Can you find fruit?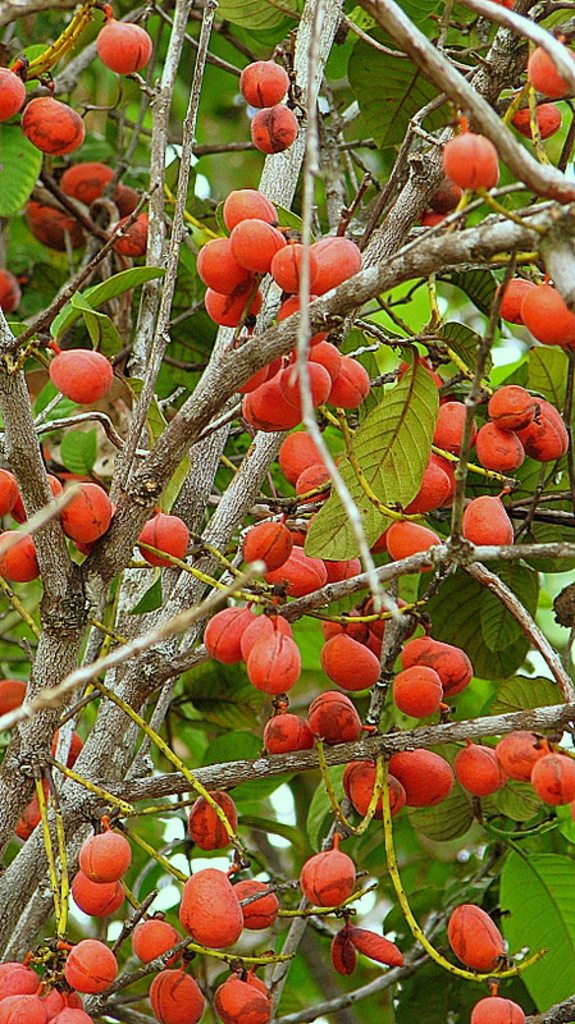
Yes, bounding box: <bbox>494, 274, 529, 324</bbox>.
